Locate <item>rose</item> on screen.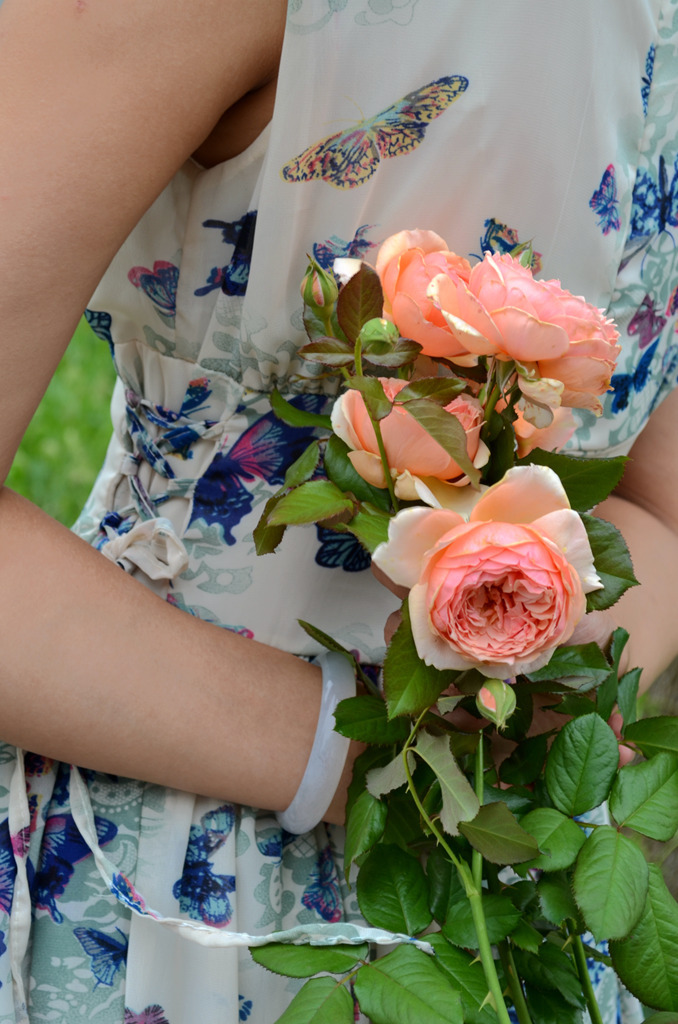
On screen at (left=367, top=459, right=607, bottom=679).
